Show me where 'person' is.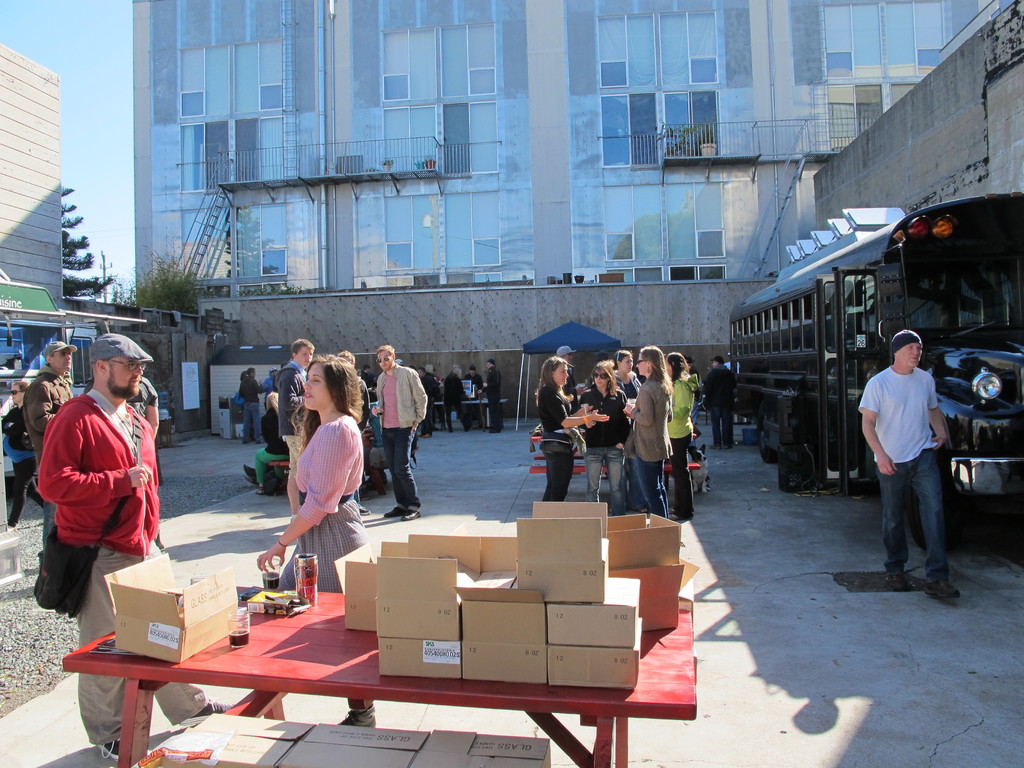
'person' is at 701:351:743:452.
